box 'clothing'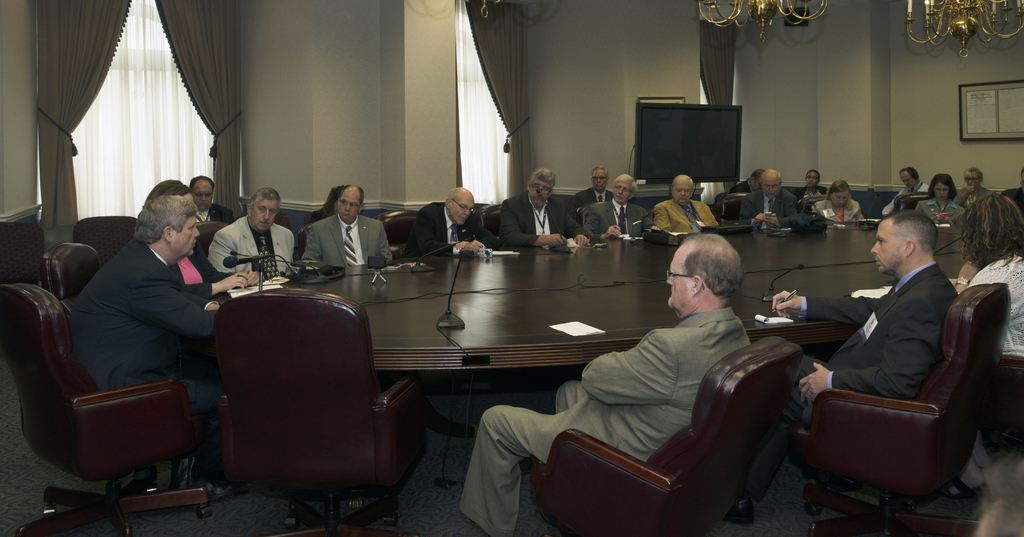
box(300, 218, 321, 243)
